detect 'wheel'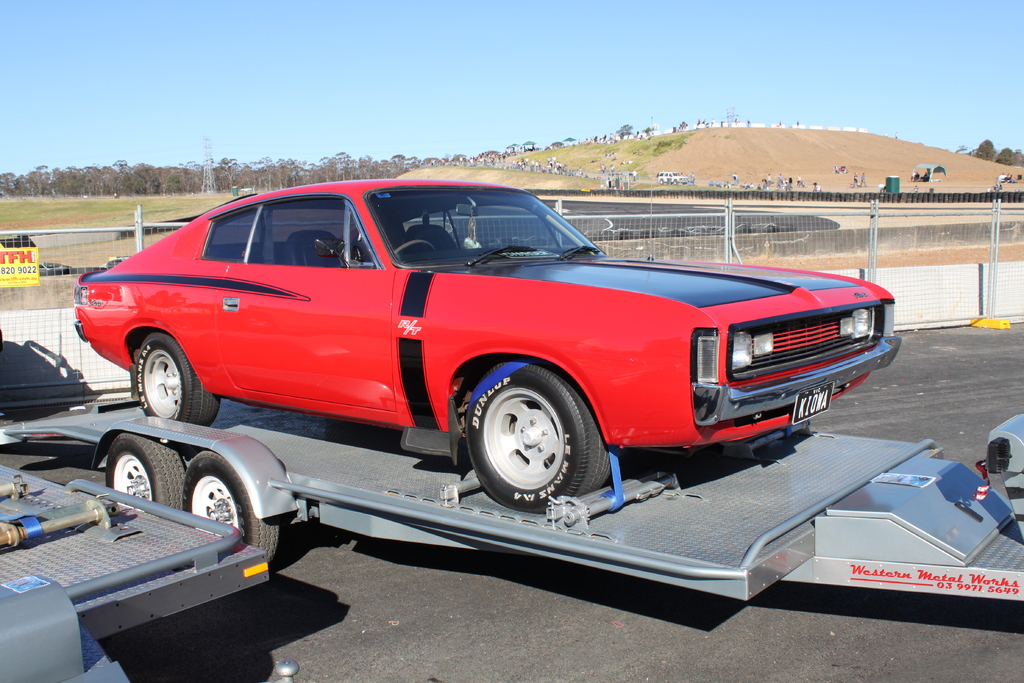
rect(137, 331, 225, 428)
